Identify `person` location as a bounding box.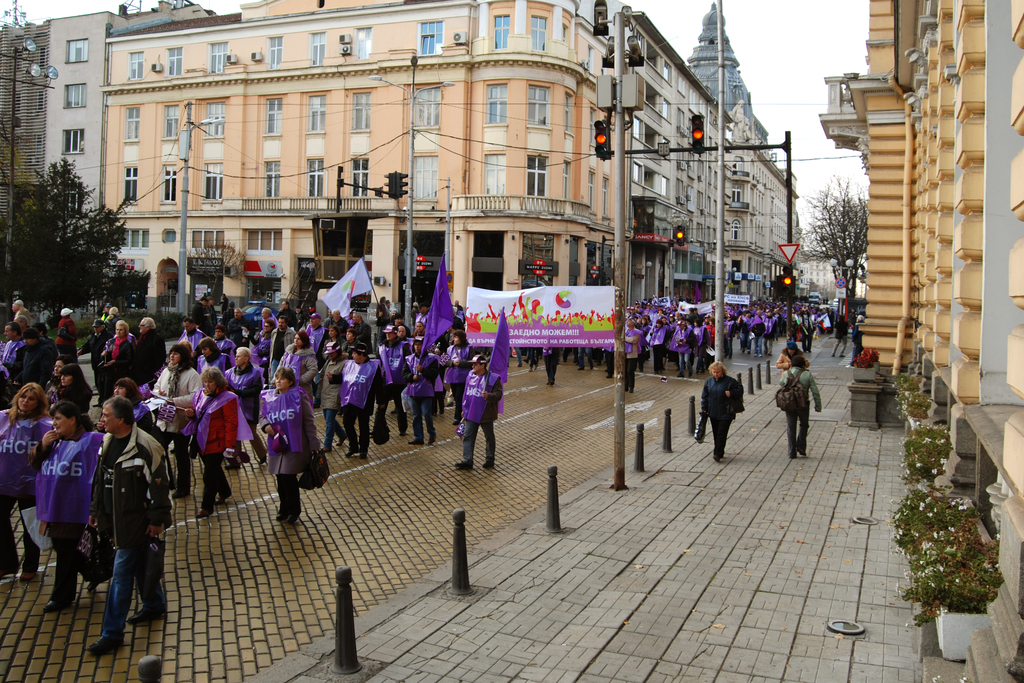
(x1=30, y1=393, x2=104, y2=608).
